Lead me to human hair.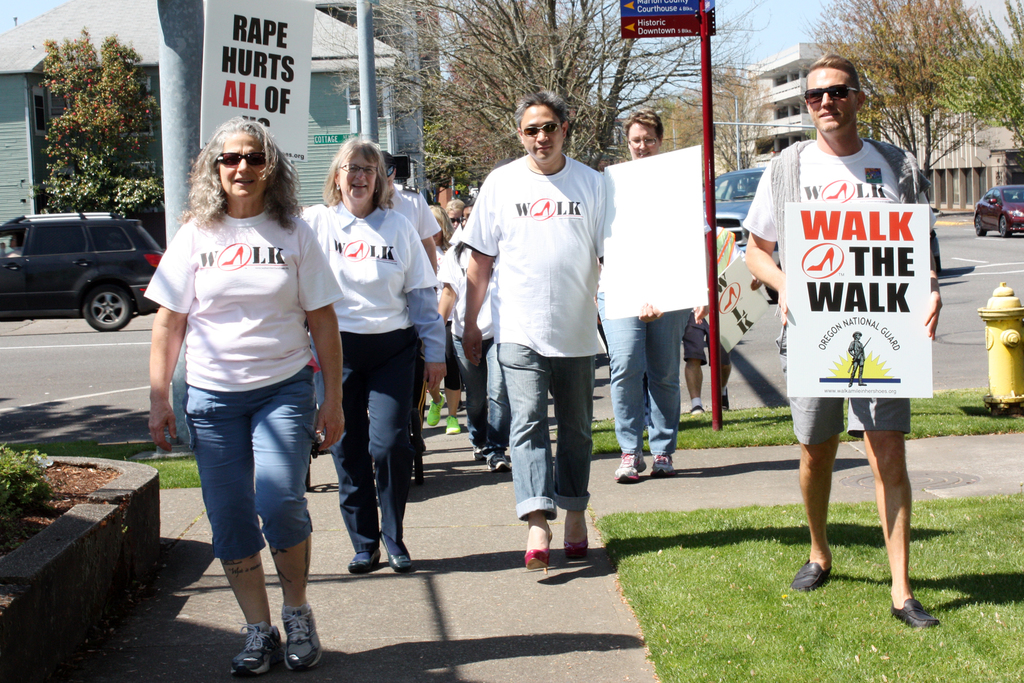
Lead to detection(515, 90, 563, 135).
